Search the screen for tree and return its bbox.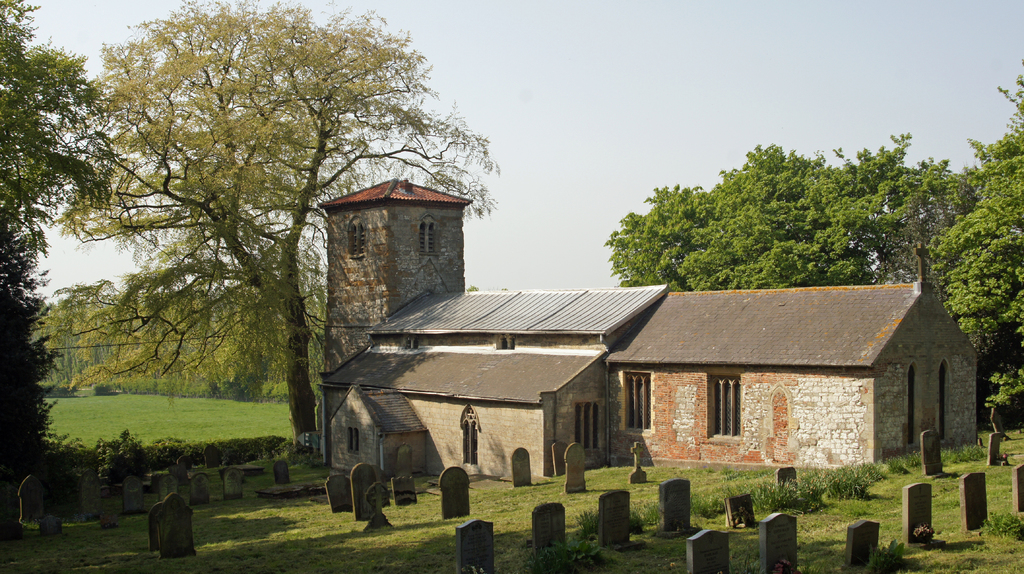
Found: region(0, 0, 120, 292).
